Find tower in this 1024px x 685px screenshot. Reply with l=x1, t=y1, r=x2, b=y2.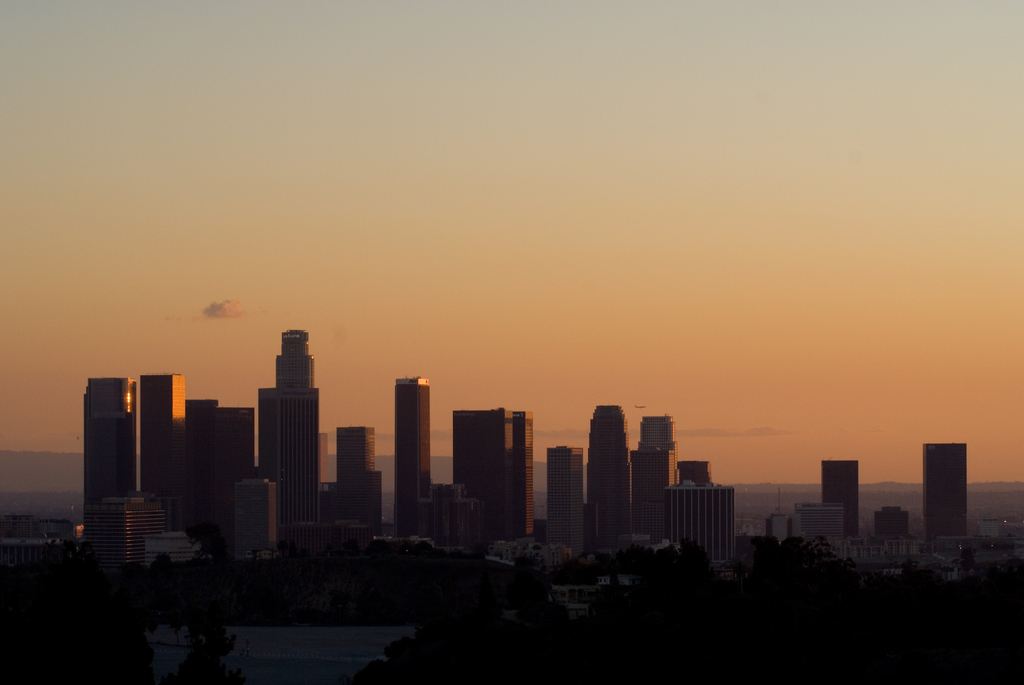
l=260, t=327, r=321, b=531.
